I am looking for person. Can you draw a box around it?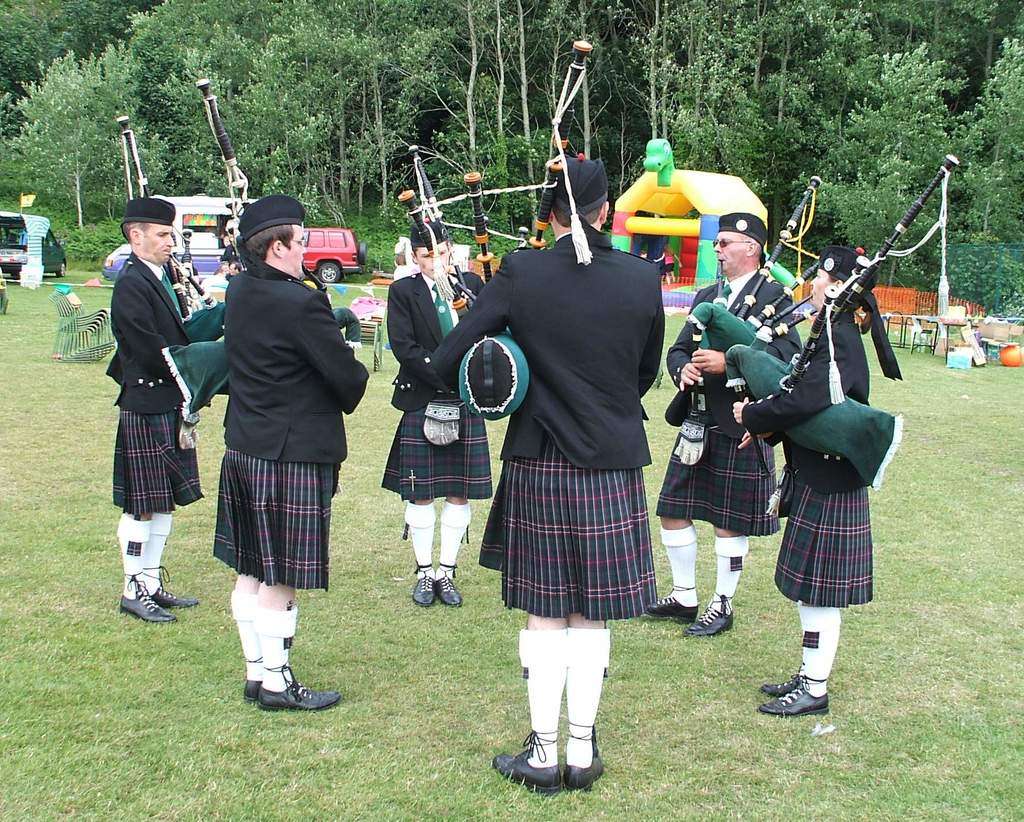
Sure, the bounding box is bbox=[375, 220, 492, 610].
